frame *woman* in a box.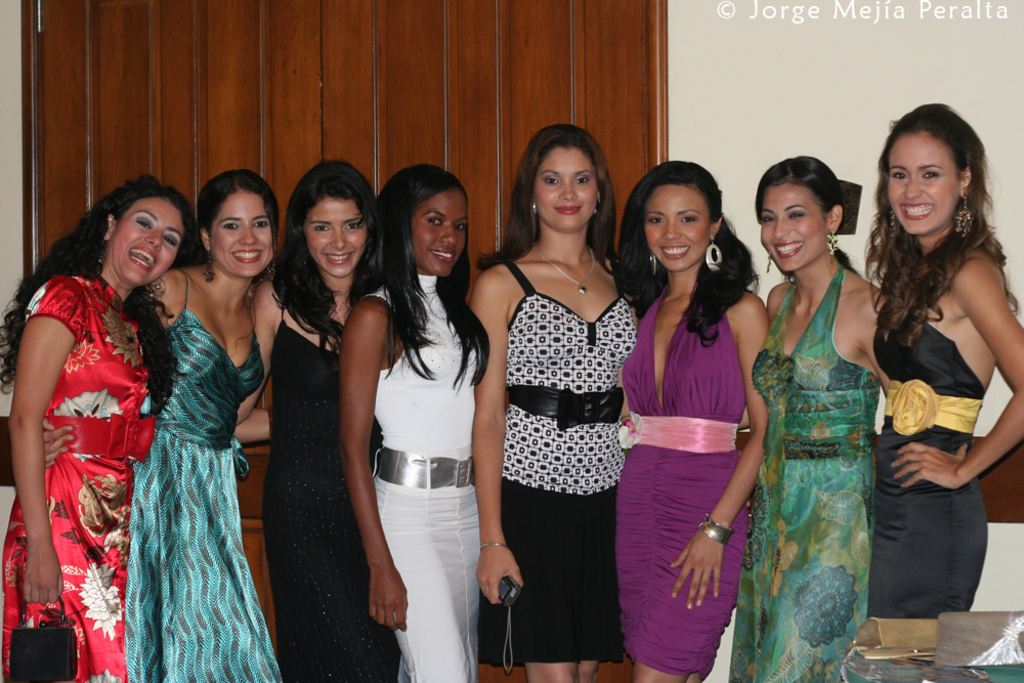
Rect(864, 99, 1023, 622).
